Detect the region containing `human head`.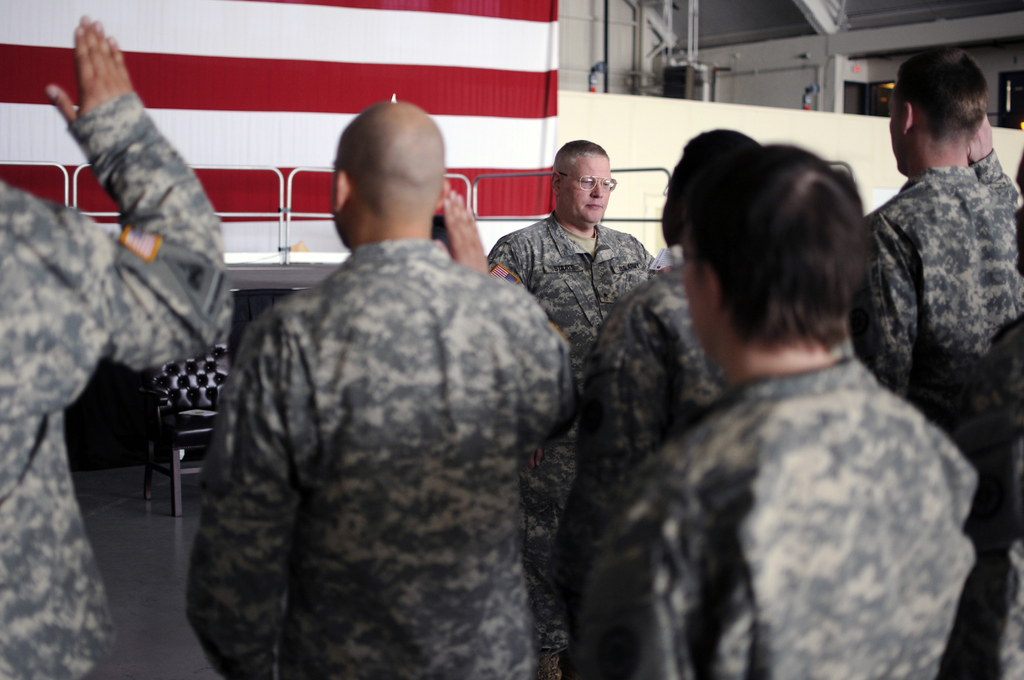
BBox(551, 142, 616, 229).
